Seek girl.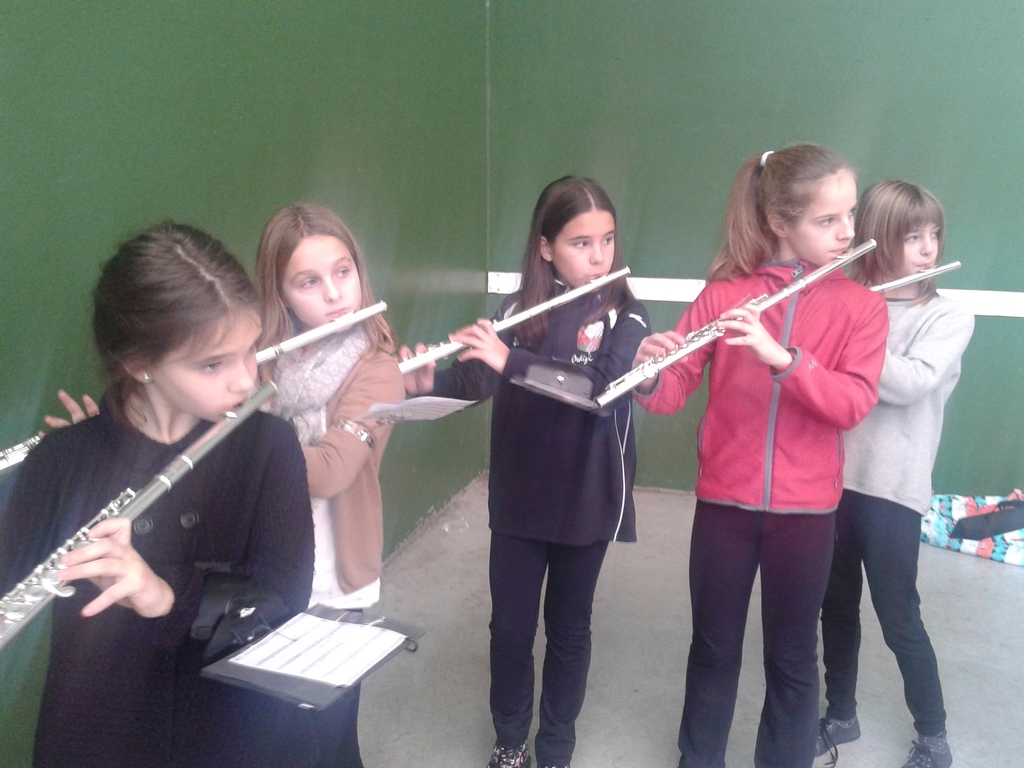
(x1=403, y1=174, x2=657, y2=767).
